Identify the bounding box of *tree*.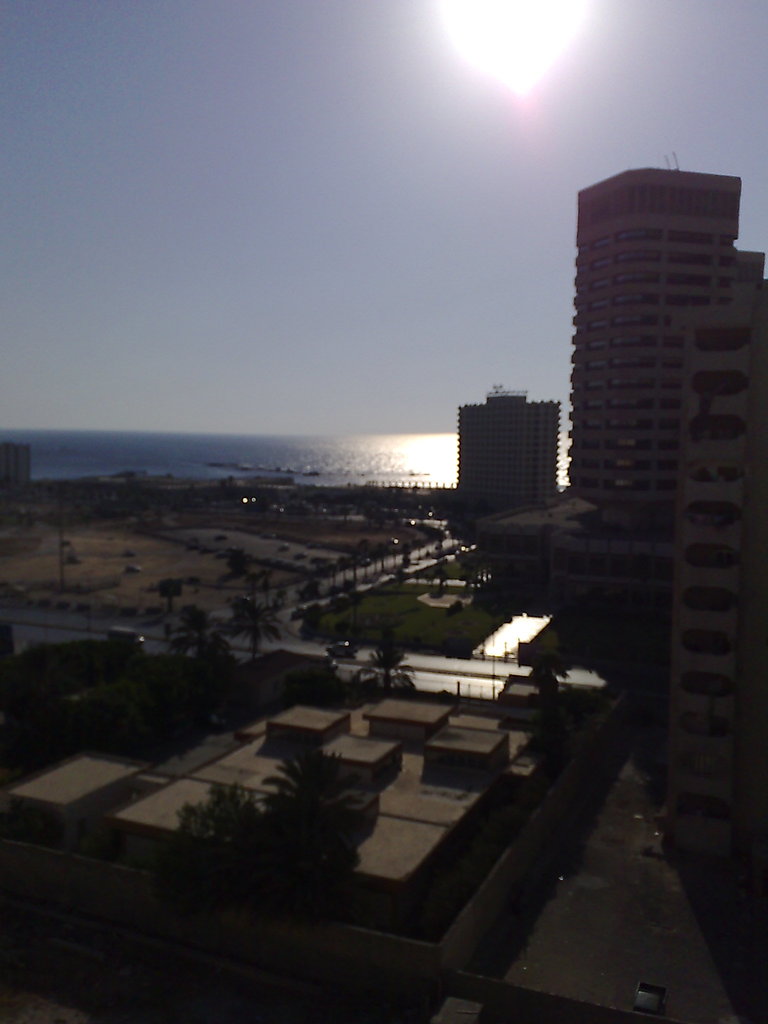
[x1=224, y1=593, x2=280, y2=670].
